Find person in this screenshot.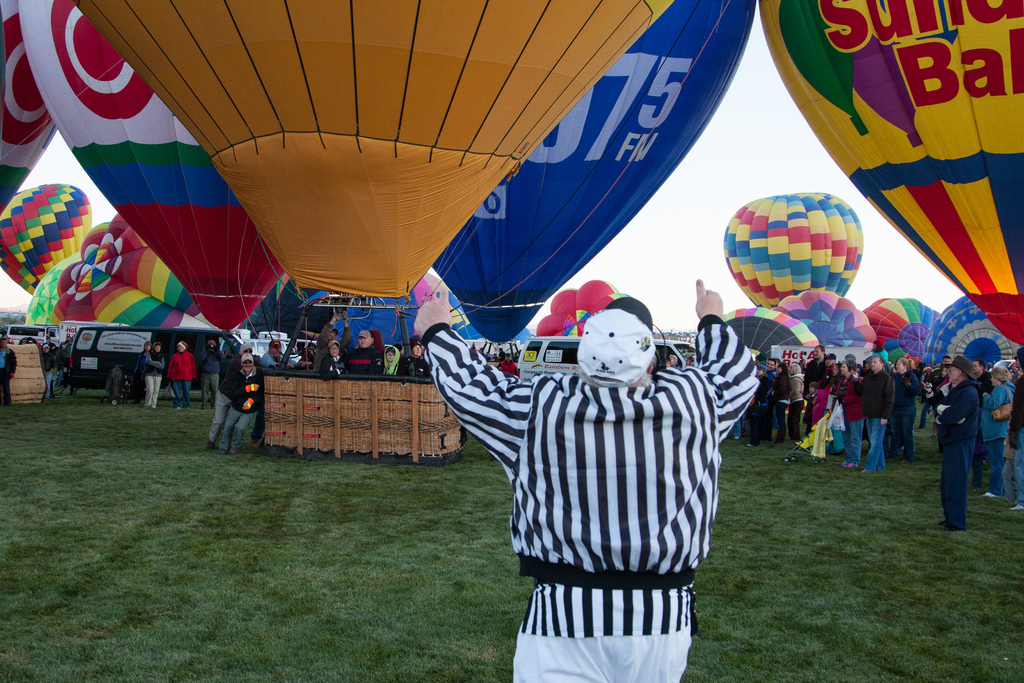
The bounding box for person is <box>667,353,683,370</box>.
